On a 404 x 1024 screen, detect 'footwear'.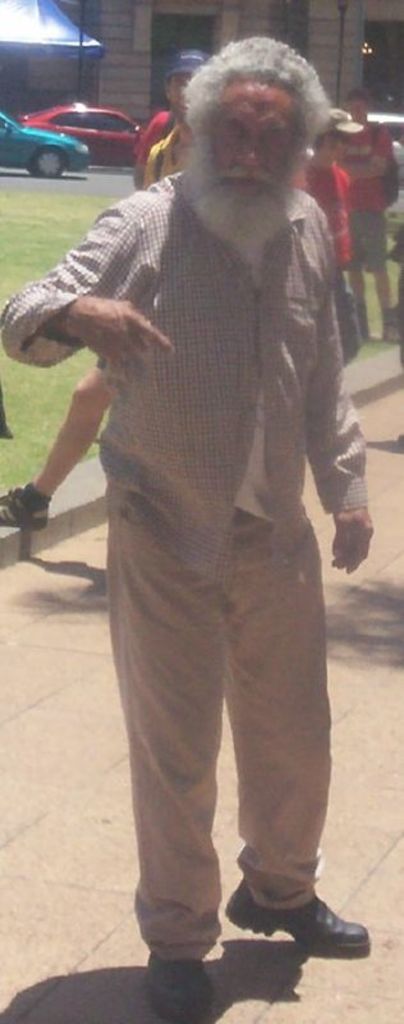
box(224, 879, 385, 957).
